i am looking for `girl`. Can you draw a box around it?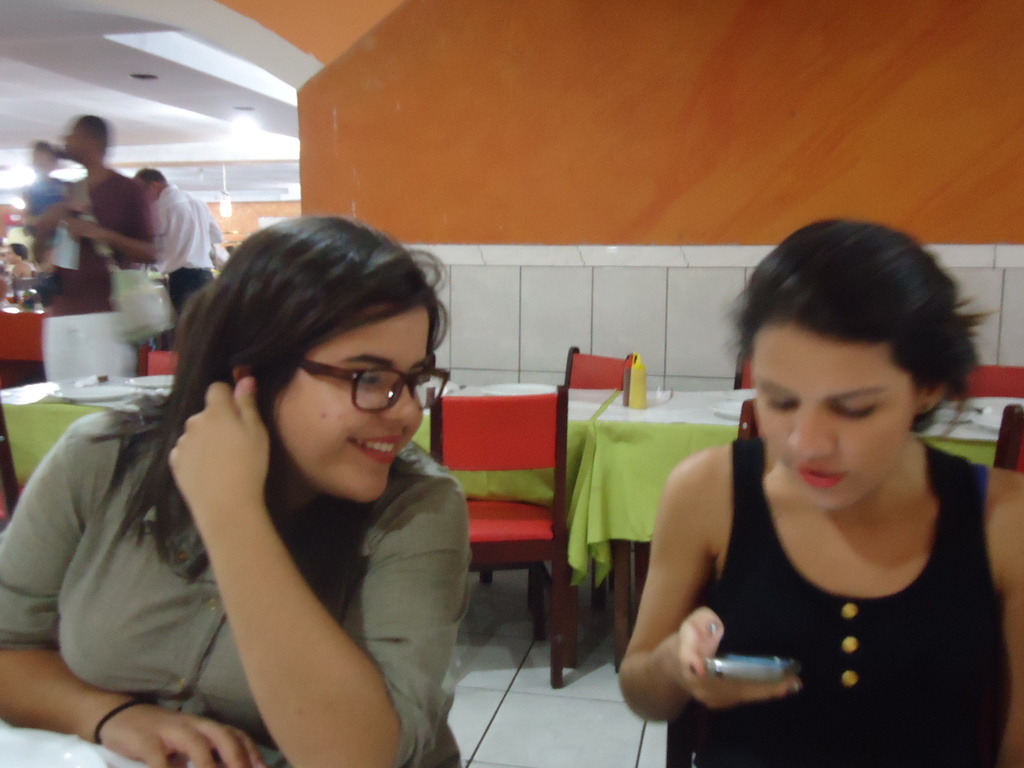
Sure, the bounding box is [x1=621, y1=219, x2=1023, y2=767].
